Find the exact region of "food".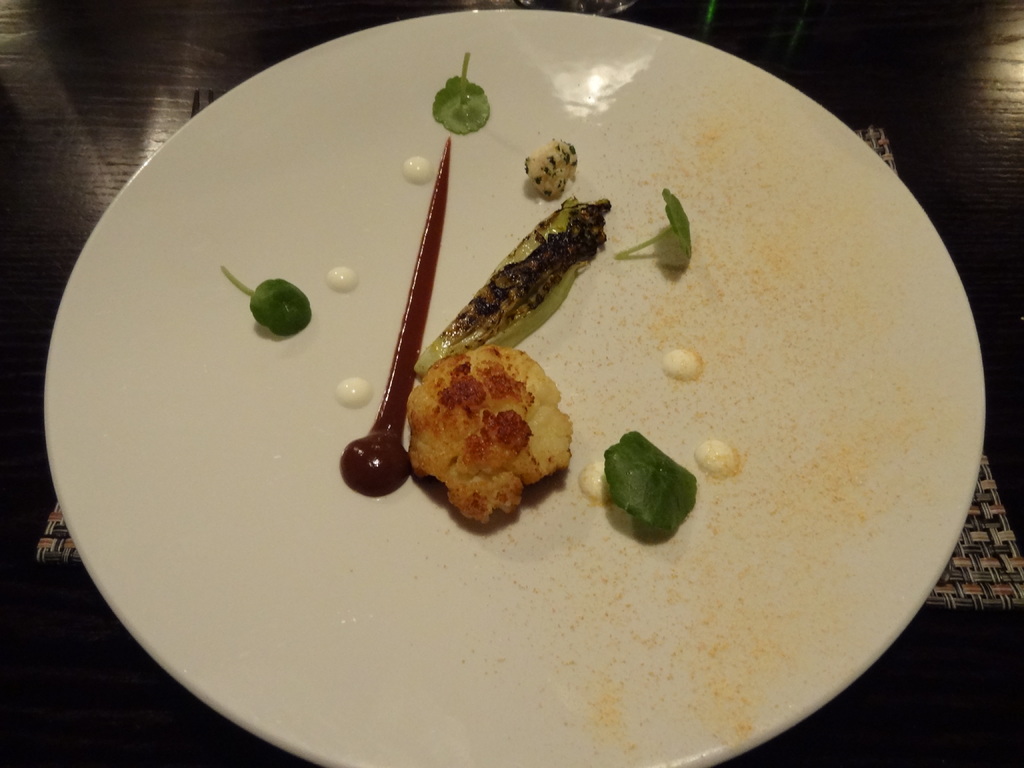
Exact region: left=334, top=376, right=372, bottom=410.
